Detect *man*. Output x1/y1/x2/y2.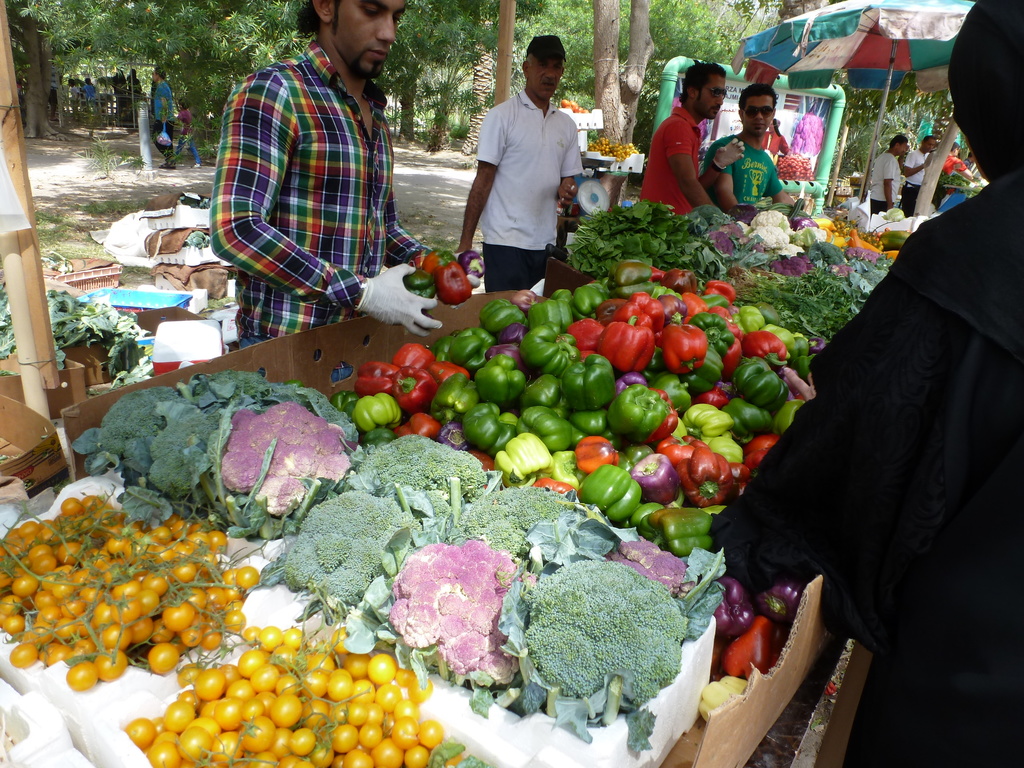
639/58/746/216.
